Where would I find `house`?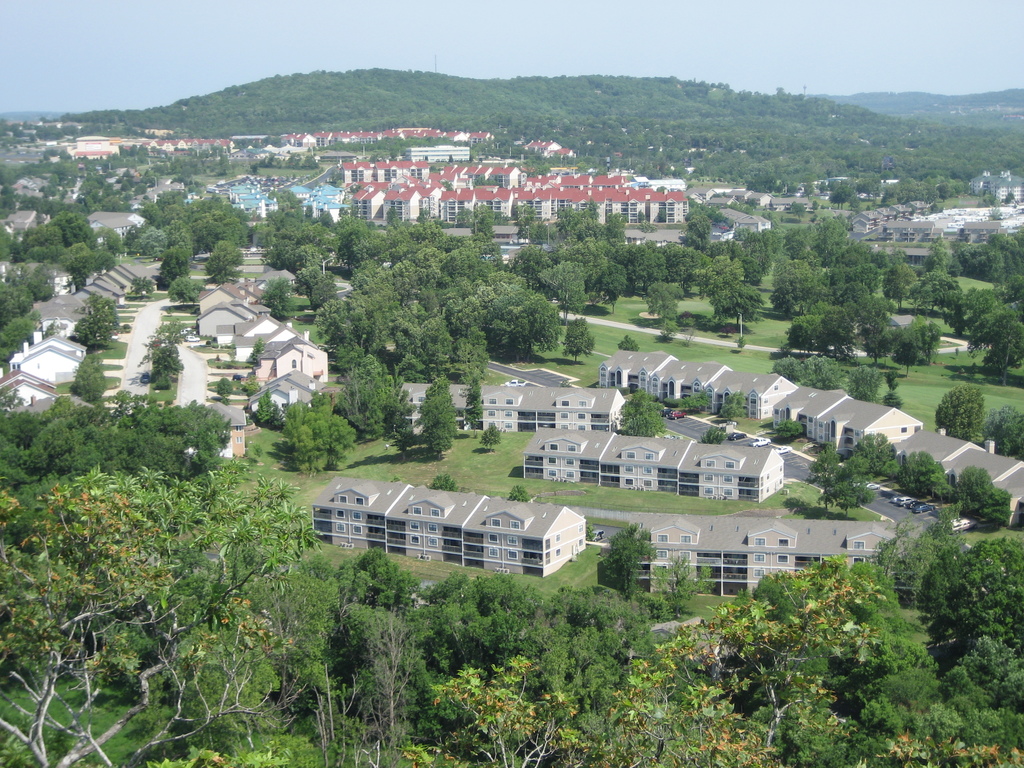
At left=675, top=180, right=744, bottom=210.
